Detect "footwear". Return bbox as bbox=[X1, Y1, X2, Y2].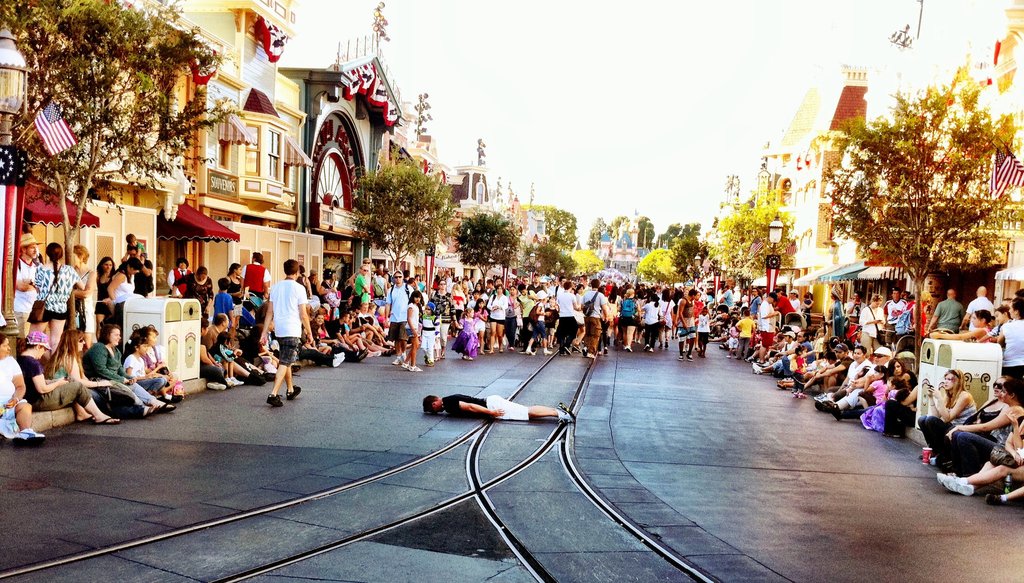
bbox=[751, 364, 762, 373].
